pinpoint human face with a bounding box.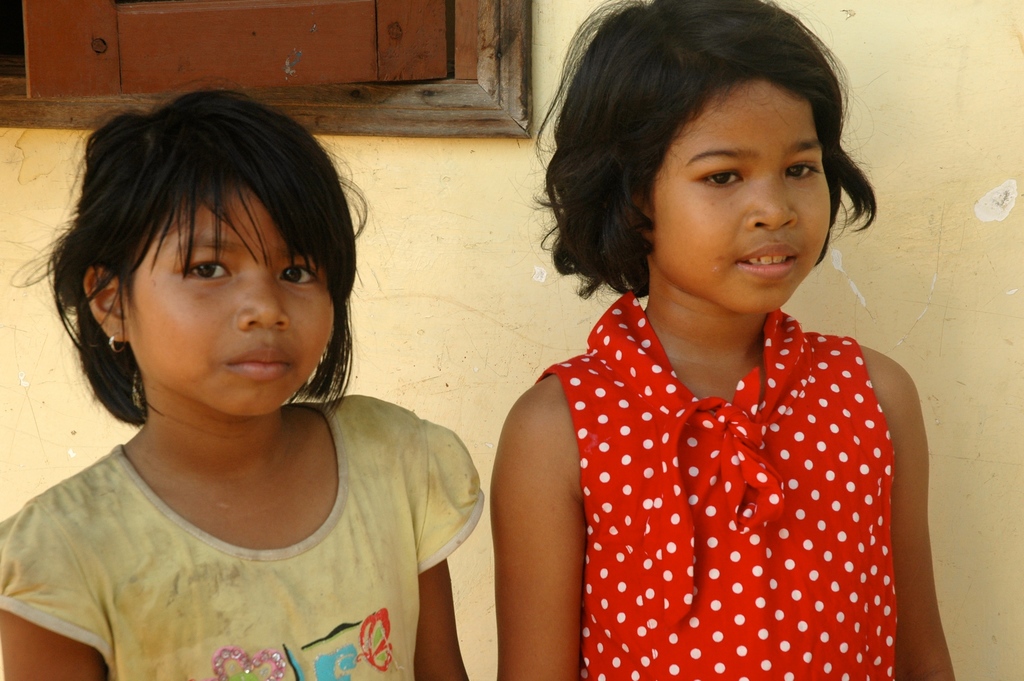
[x1=120, y1=182, x2=329, y2=413].
